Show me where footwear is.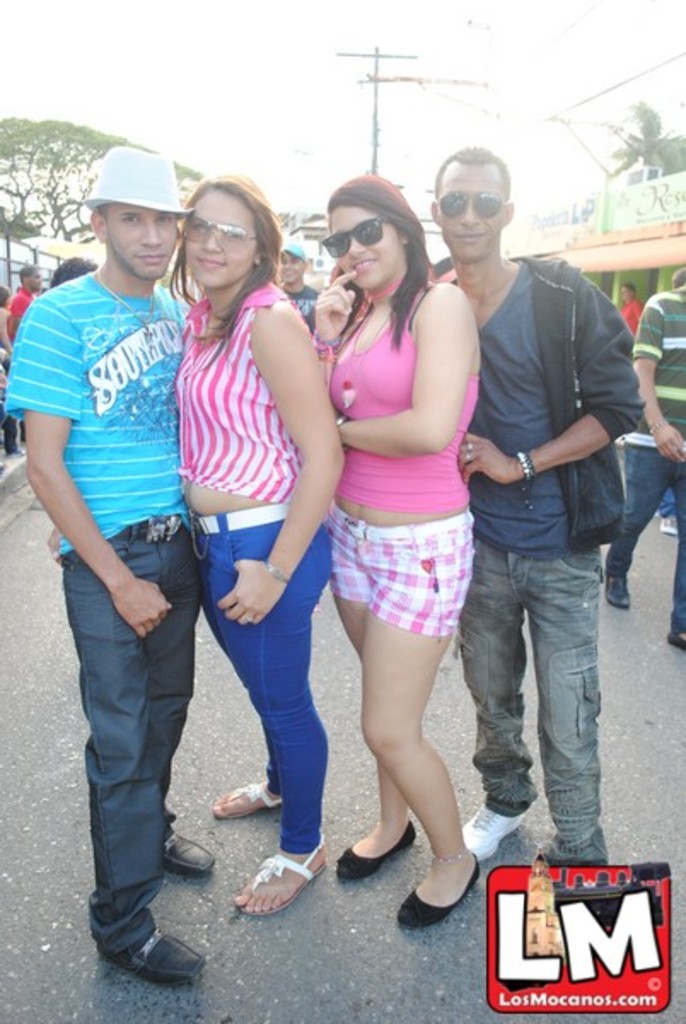
footwear is at (left=601, top=575, right=635, bottom=611).
